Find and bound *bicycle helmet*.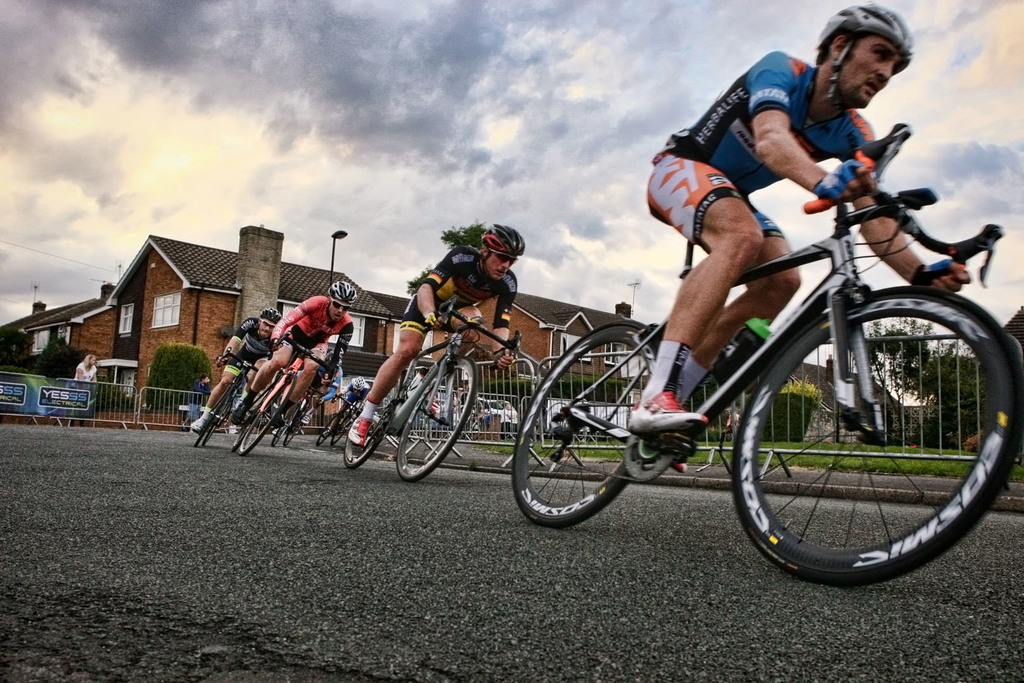
Bound: 819, 4, 915, 109.
